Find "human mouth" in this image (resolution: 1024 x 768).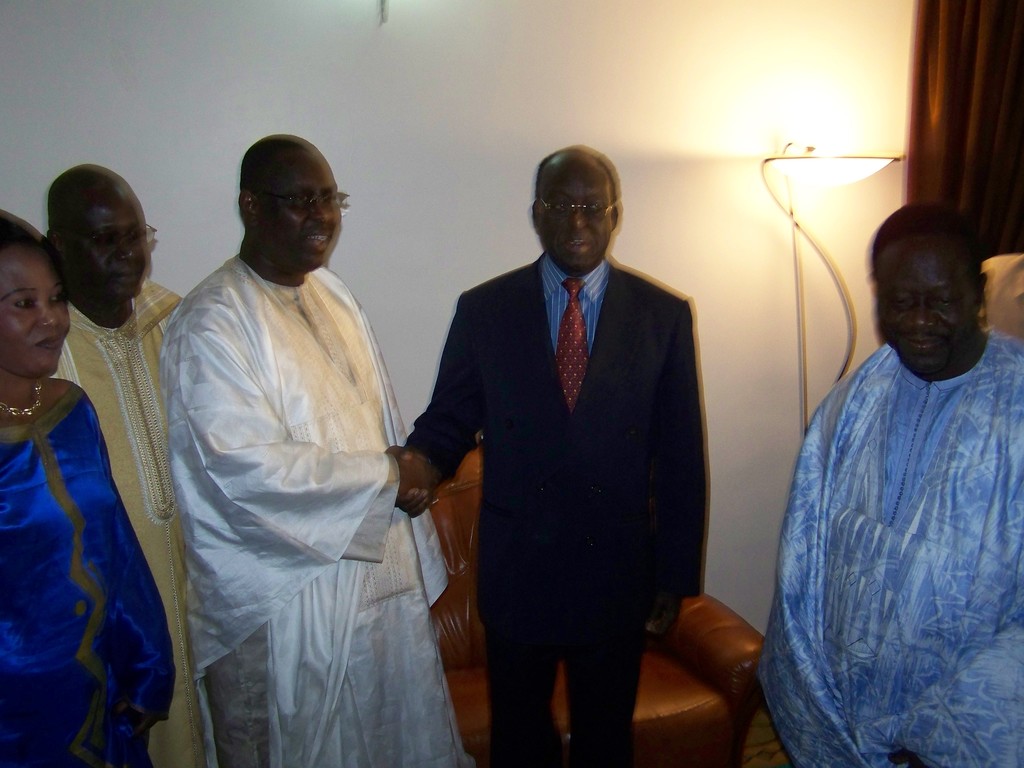
306,229,331,254.
